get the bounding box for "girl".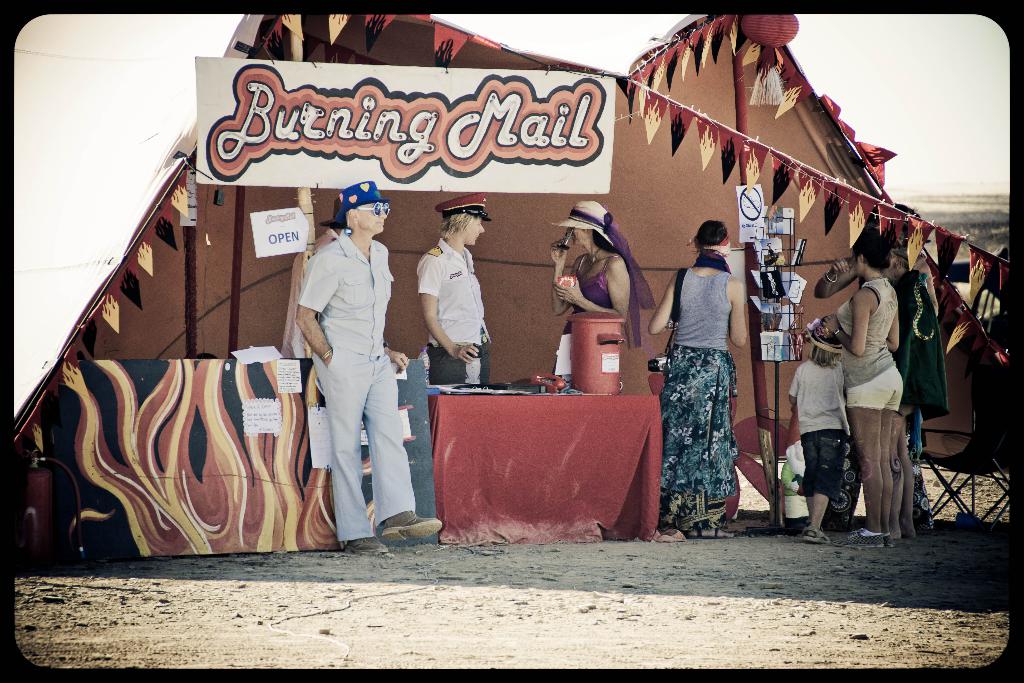
[x1=651, y1=222, x2=749, y2=540].
